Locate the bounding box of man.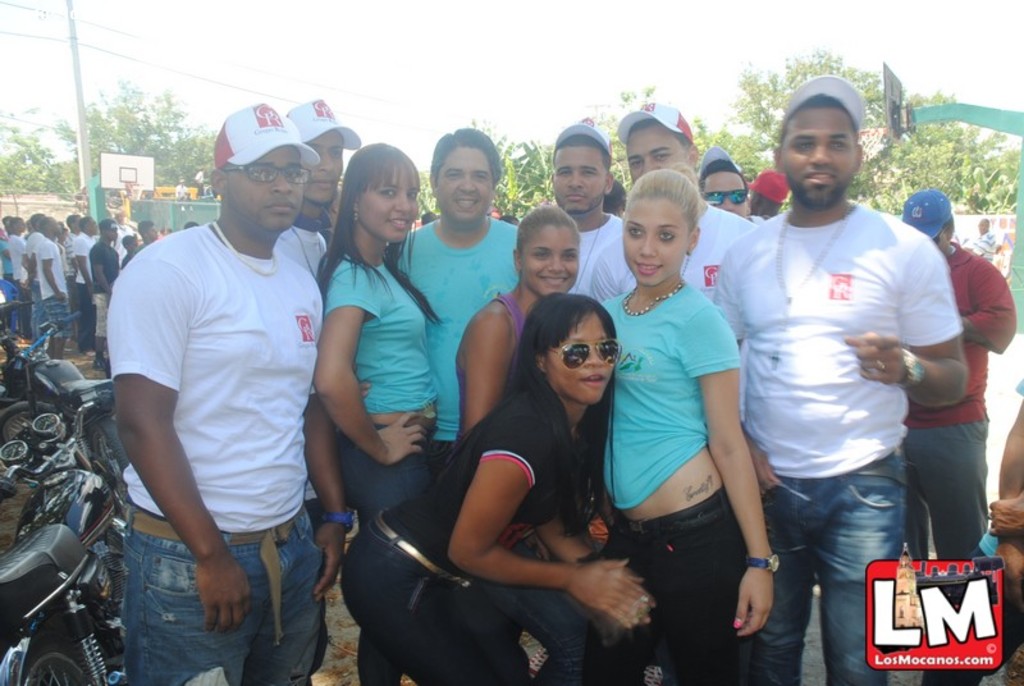
Bounding box: select_region(390, 123, 518, 483).
